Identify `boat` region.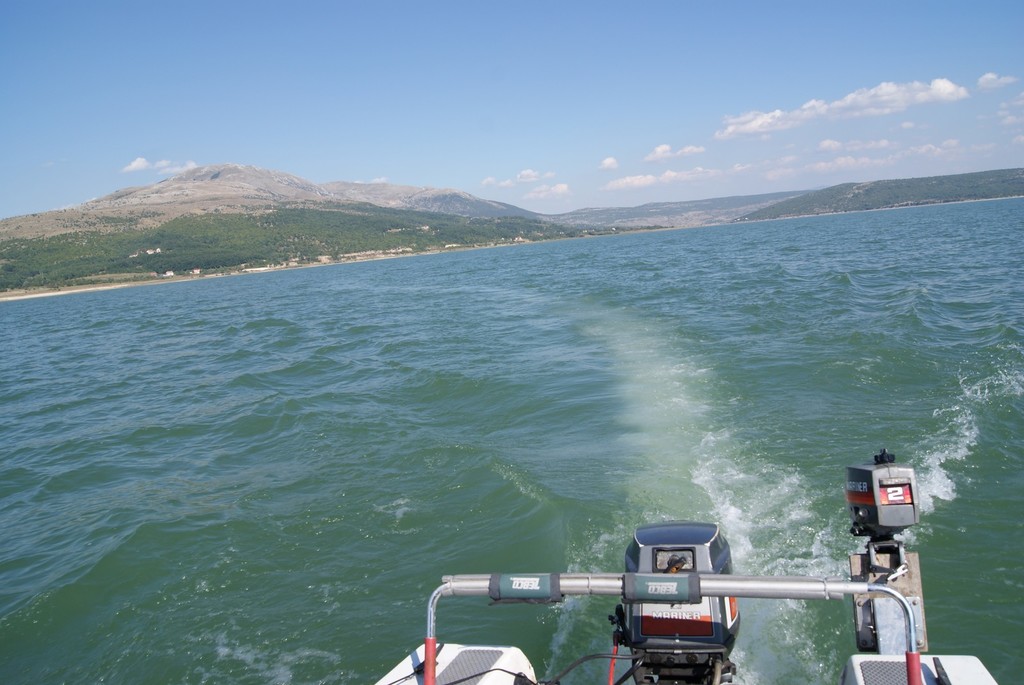
Region: [left=455, top=477, right=960, bottom=654].
